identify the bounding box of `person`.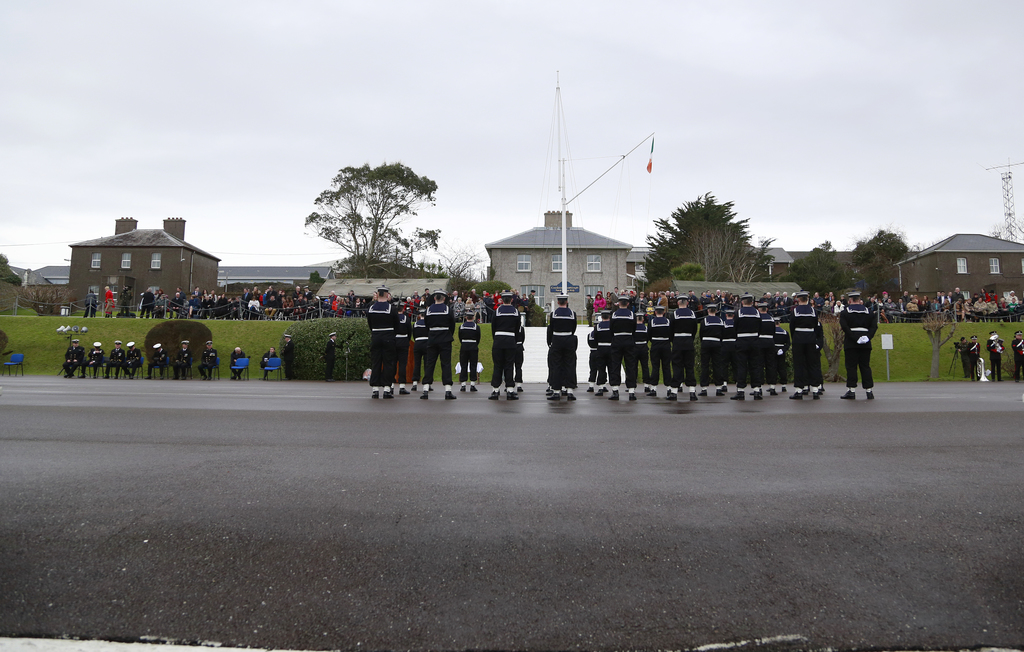
1012,330,1023,384.
